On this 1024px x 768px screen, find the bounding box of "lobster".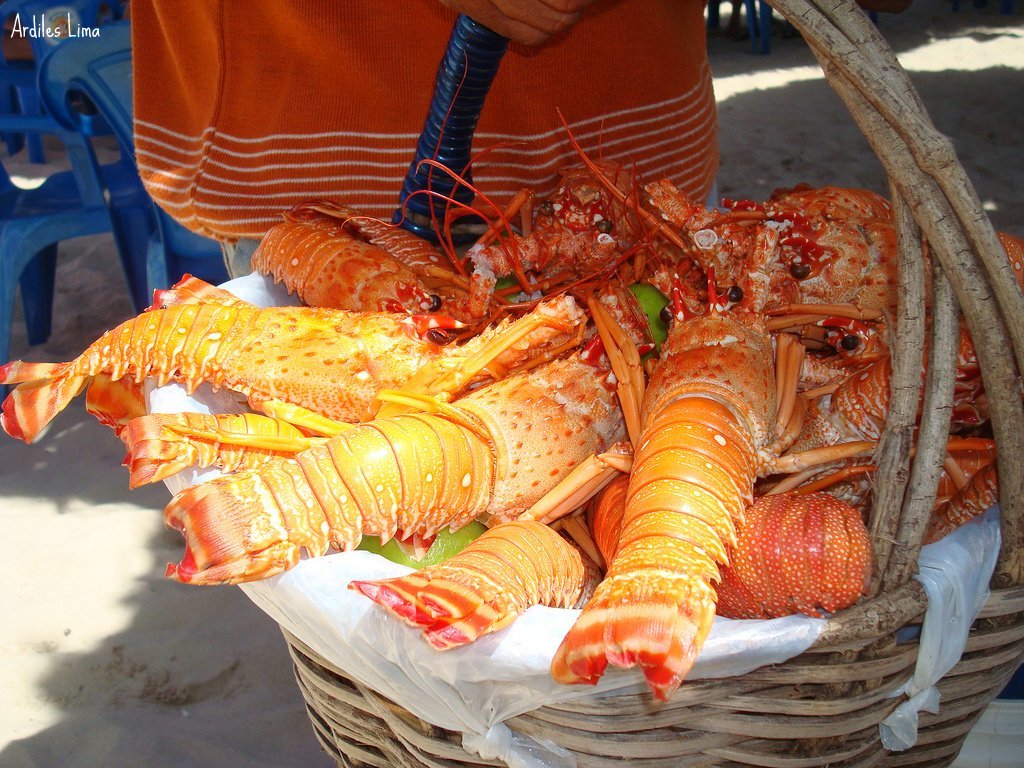
Bounding box: <bbox>167, 346, 639, 594</bbox>.
